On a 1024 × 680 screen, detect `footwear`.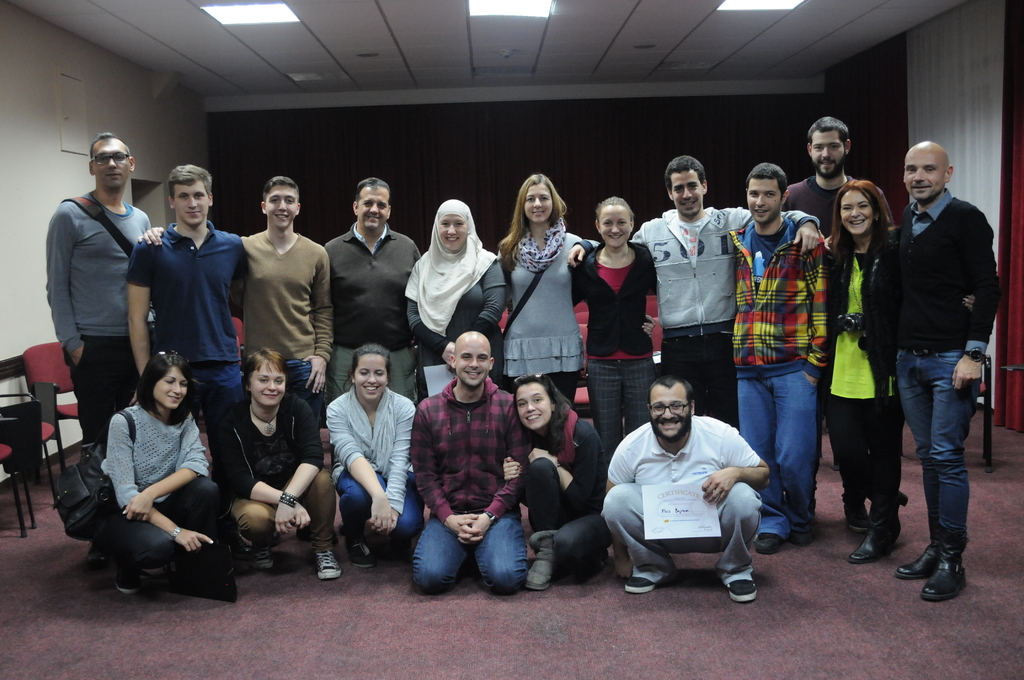
crop(902, 533, 932, 579).
